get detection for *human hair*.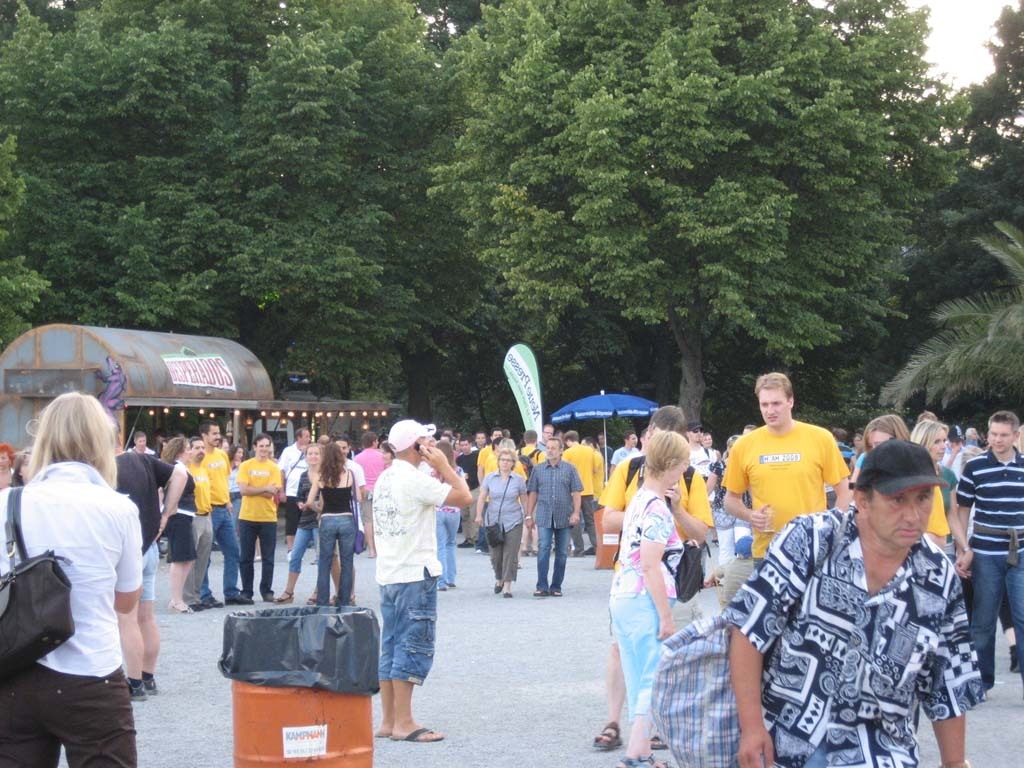
Detection: 560 430 583 442.
